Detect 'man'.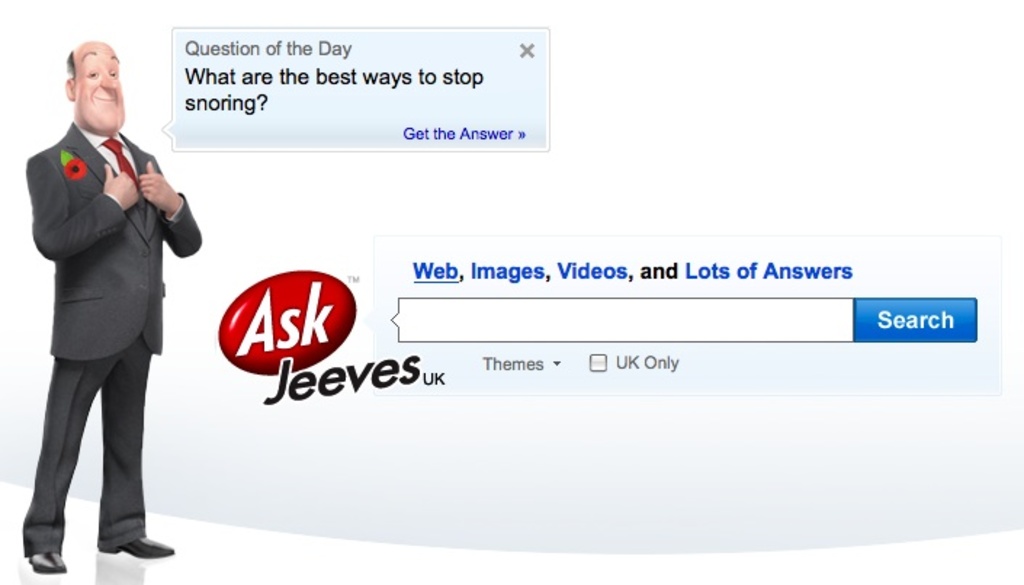
Detected at x1=20 y1=32 x2=187 y2=572.
